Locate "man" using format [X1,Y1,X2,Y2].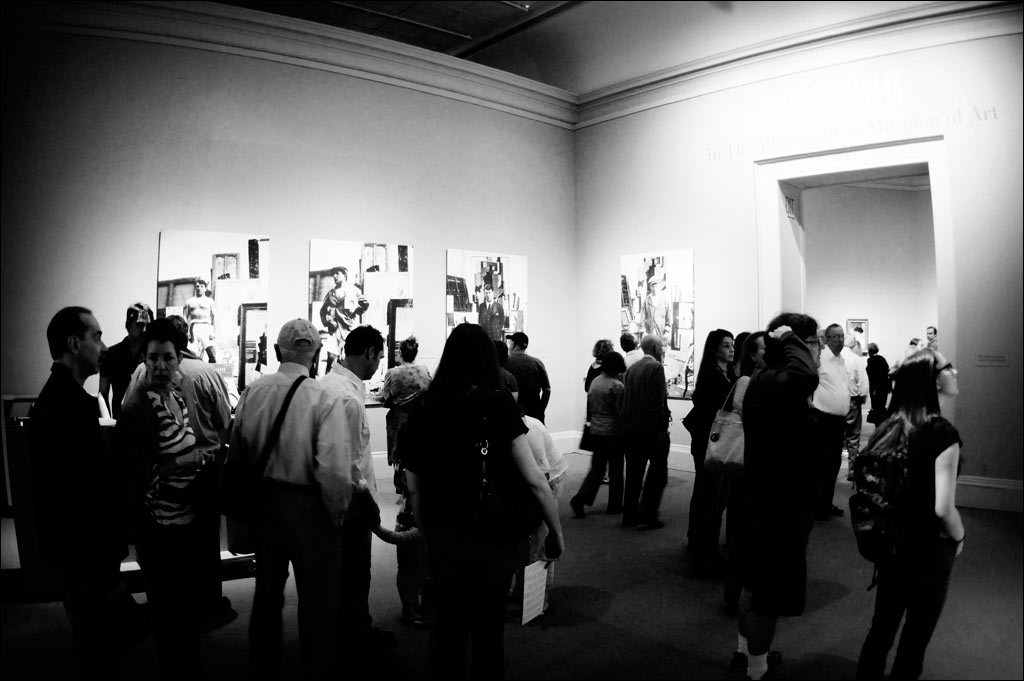
[618,331,674,533].
